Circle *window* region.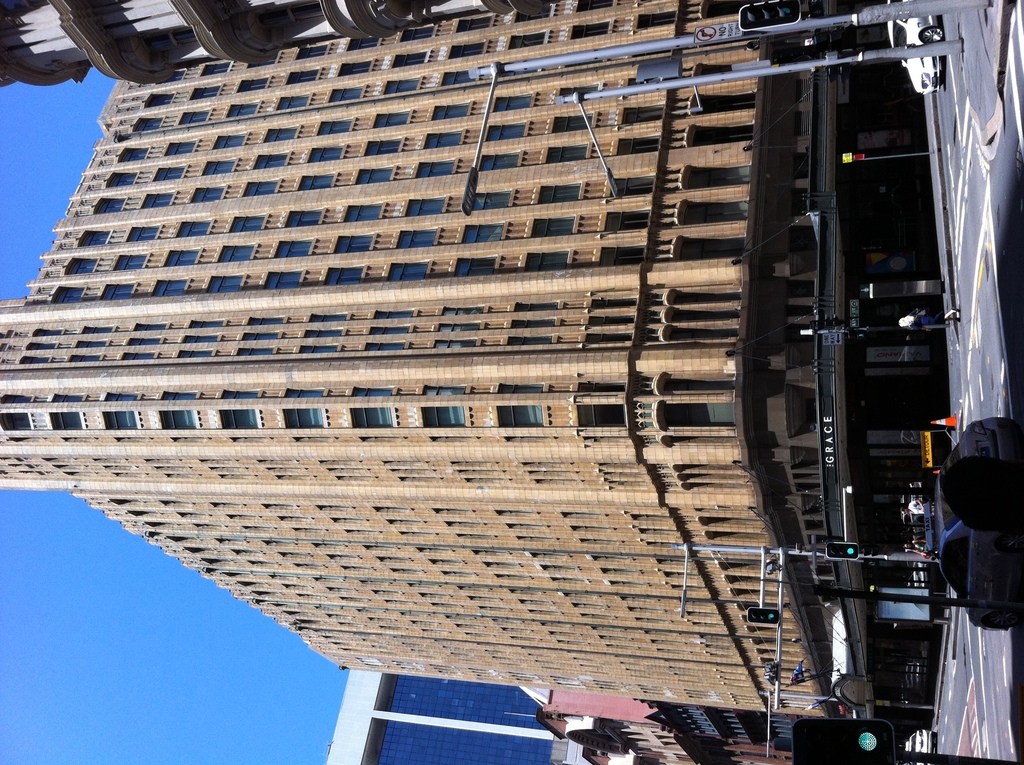
Region: (529,220,580,238).
